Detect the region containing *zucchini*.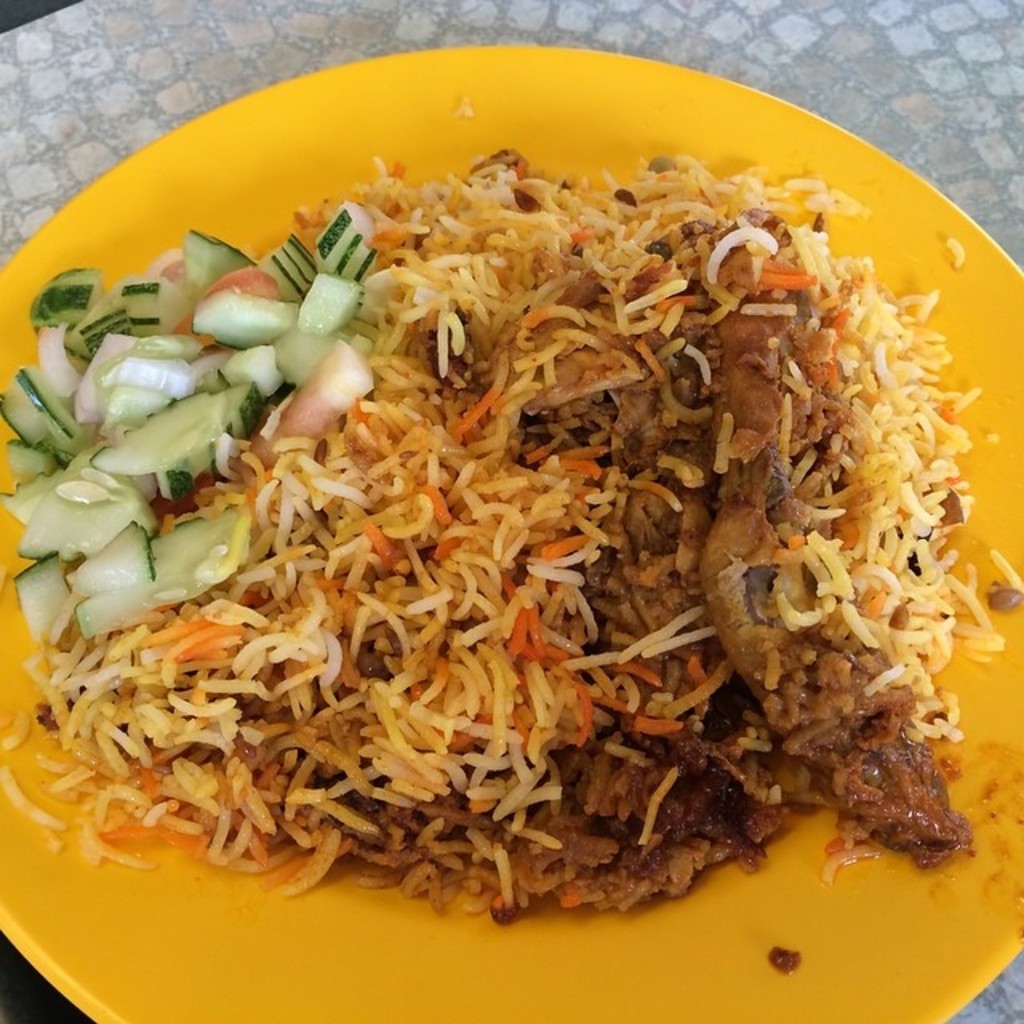
<region>88, 374, 272, 474</region>.
